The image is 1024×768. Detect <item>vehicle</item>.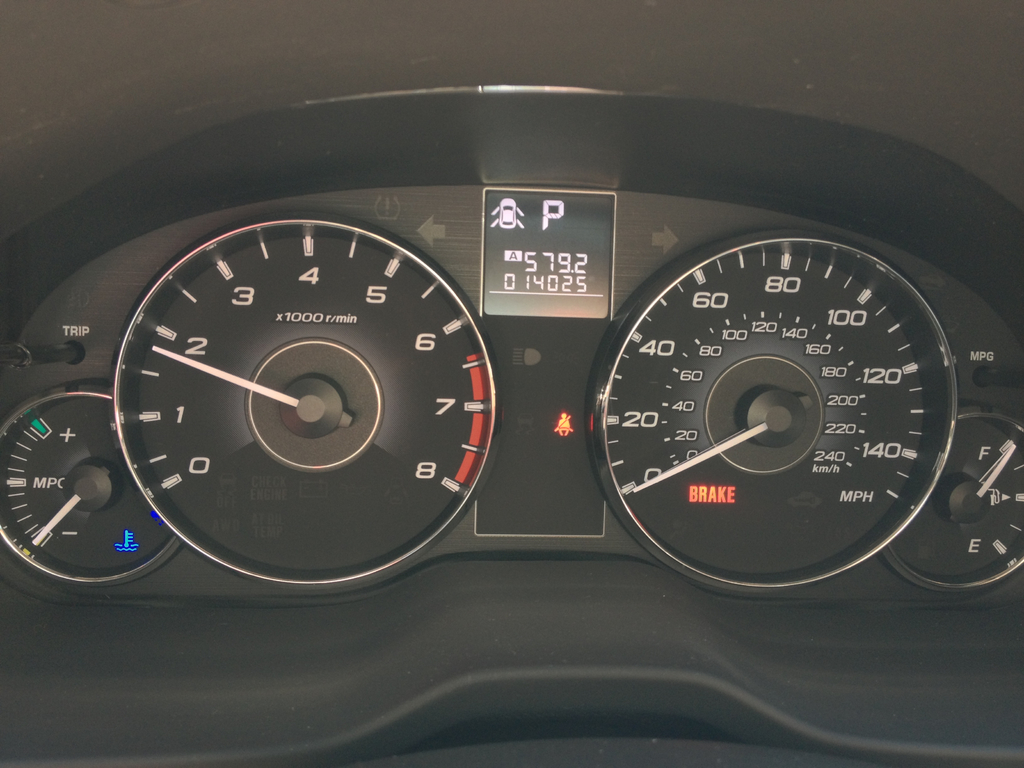
Detection: left=0, top=0, right=1023, bottom=765.
